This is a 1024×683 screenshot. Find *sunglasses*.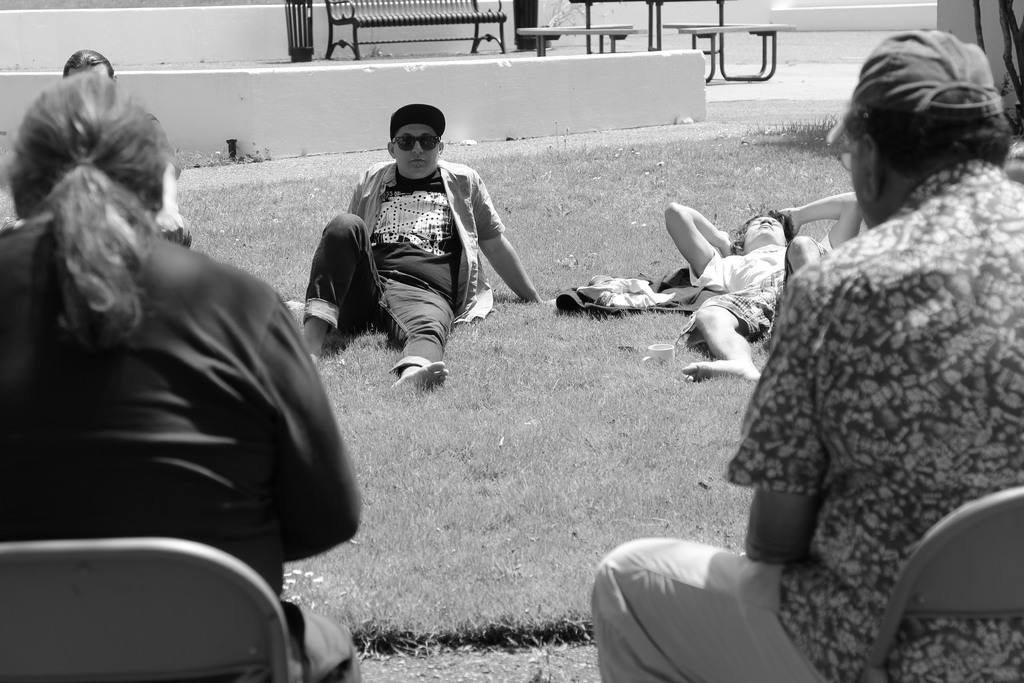
Bounding box: (left=390, top=133, right=436, bottom=152).
